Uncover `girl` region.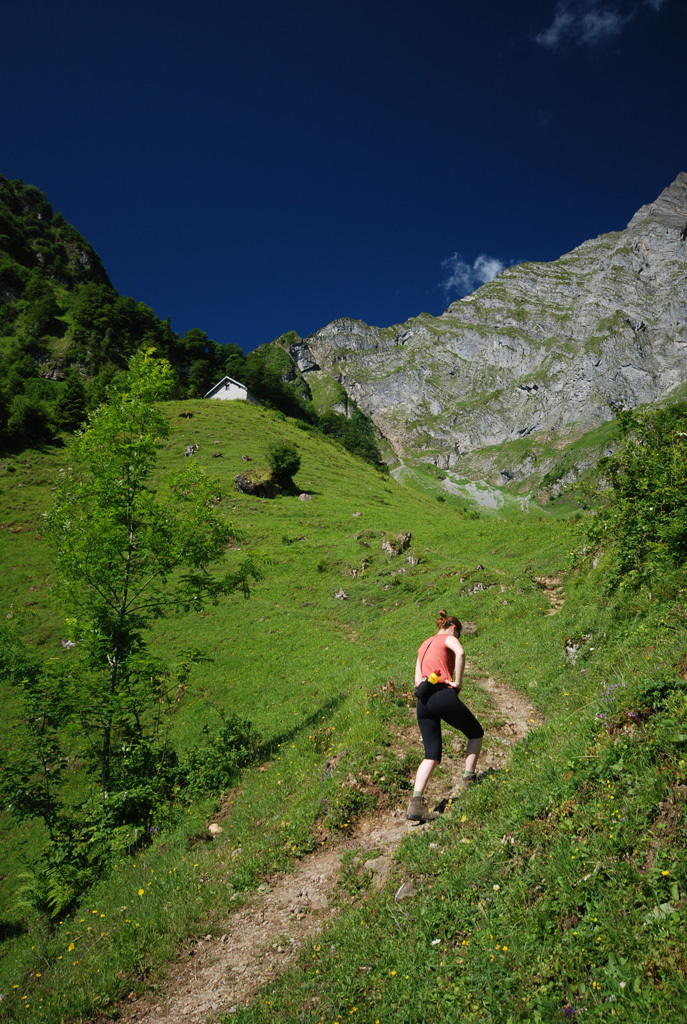
Uncovered: l=414, t=608, r=483, b=814.
